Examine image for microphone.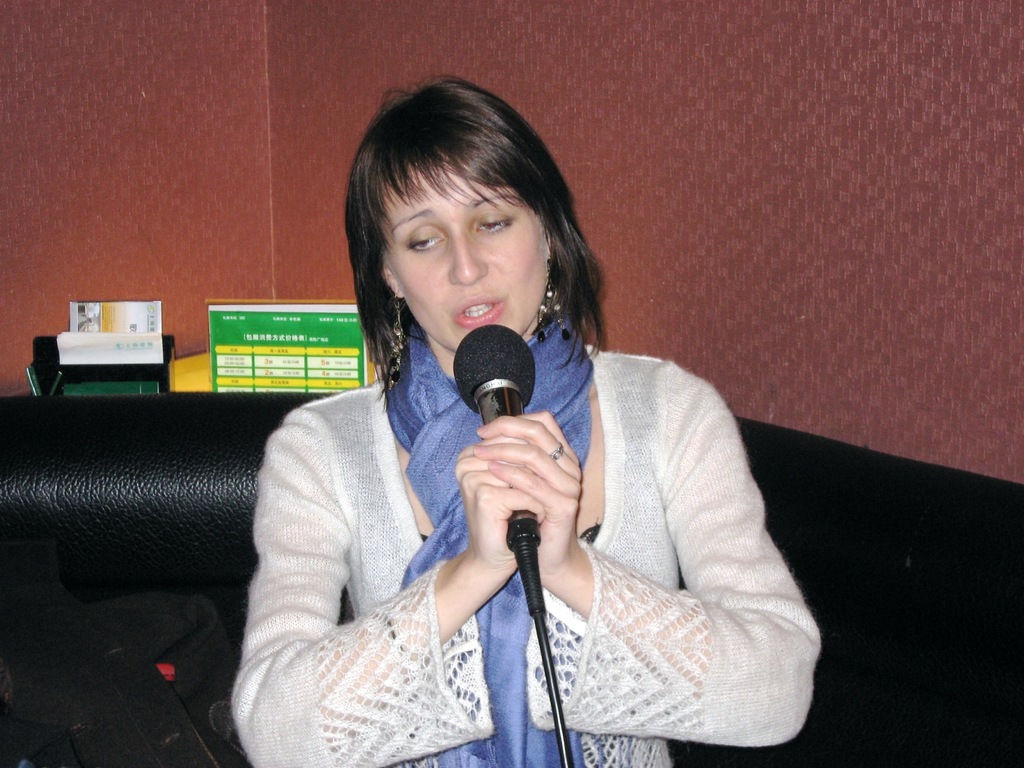
Examination result: bbox(453, 321, 536, 552).
